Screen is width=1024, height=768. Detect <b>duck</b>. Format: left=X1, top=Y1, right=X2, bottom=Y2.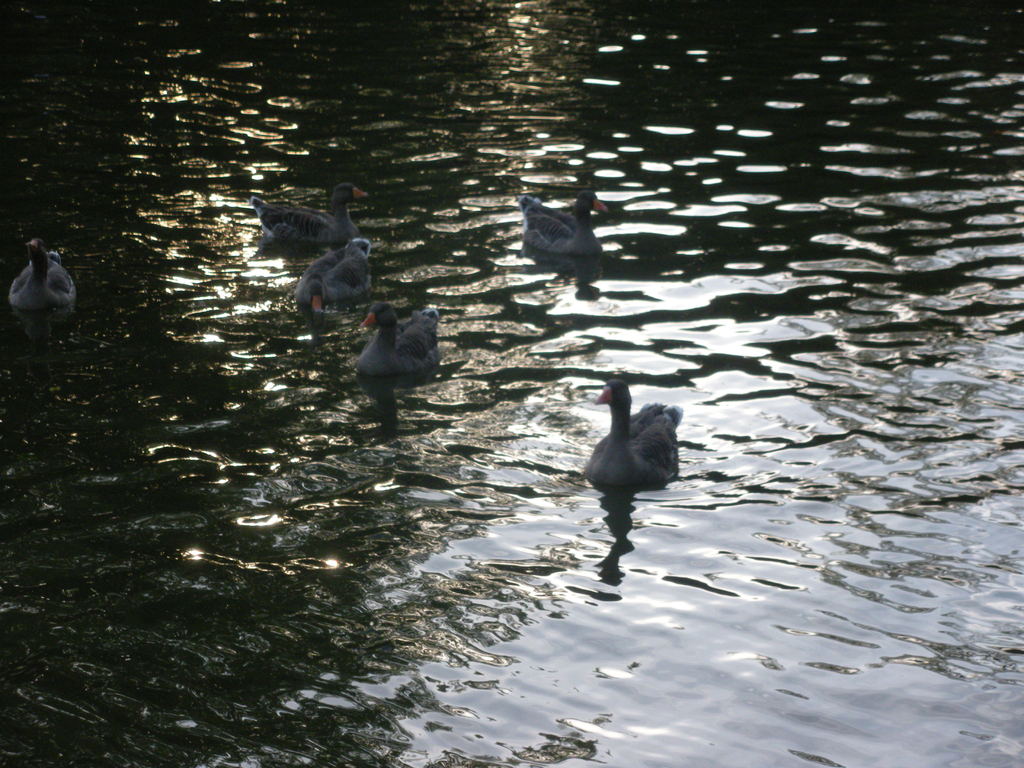
left=291, top=248, right=364, bottom=304.
